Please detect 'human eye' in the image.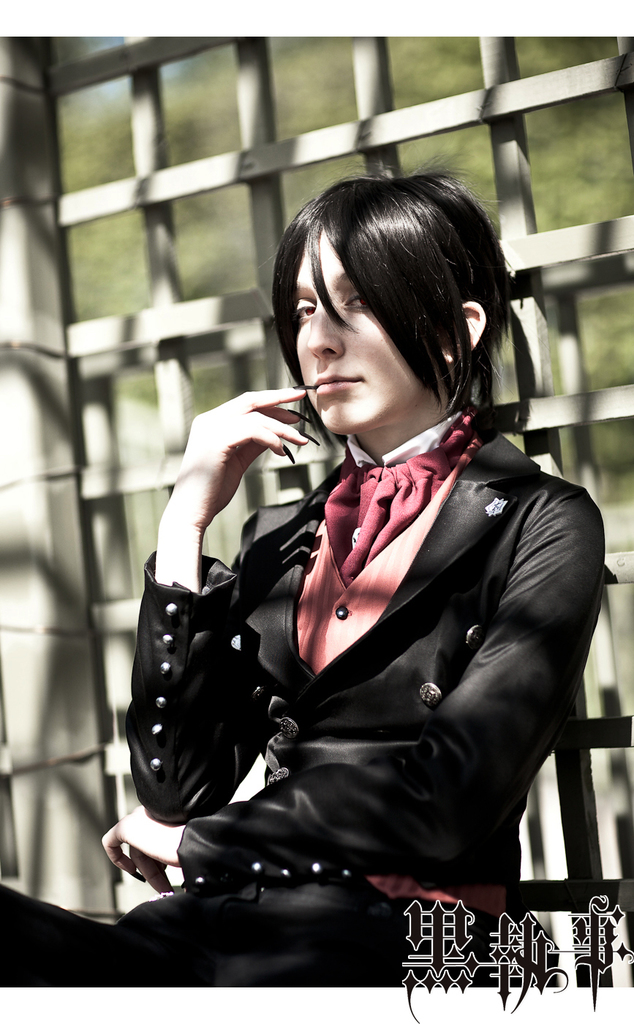
left=296, top=295, right=317, bottom=320.
